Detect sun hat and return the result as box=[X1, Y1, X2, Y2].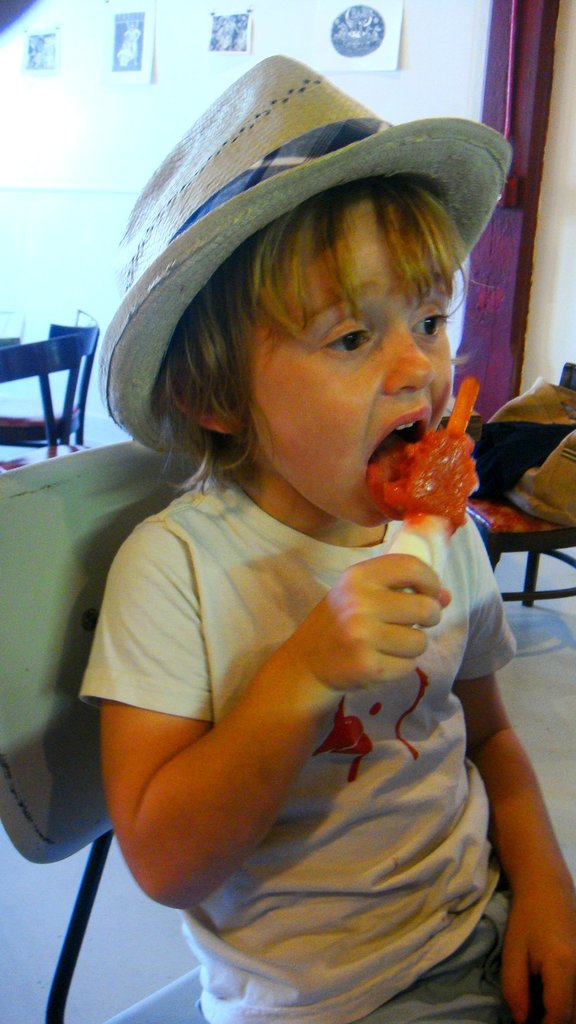
box=[92, 52, 515, 529].
